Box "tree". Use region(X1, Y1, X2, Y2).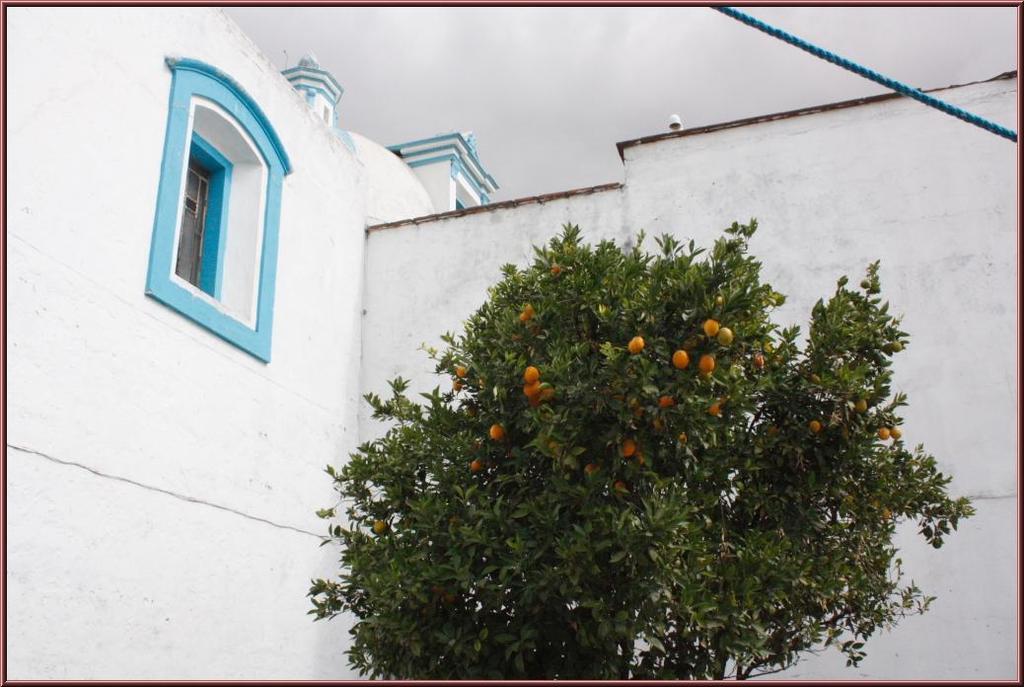
region(299, 210, 985, 683).
